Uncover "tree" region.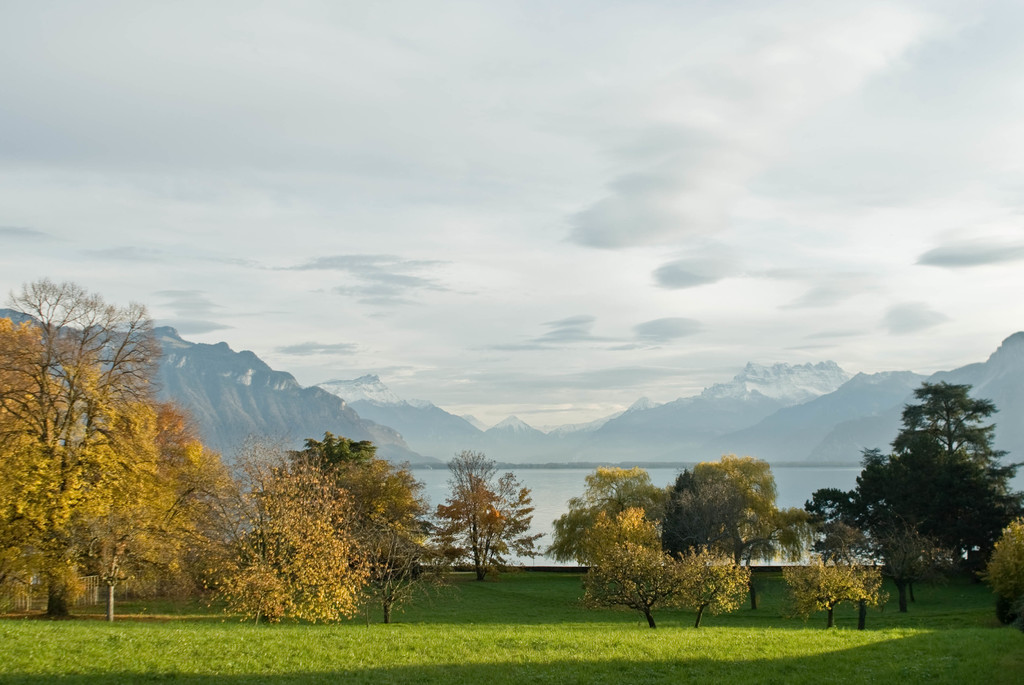
Uncovered: {"x1": 295, "y1": 428, "x2": 376, "y2": 490}.
